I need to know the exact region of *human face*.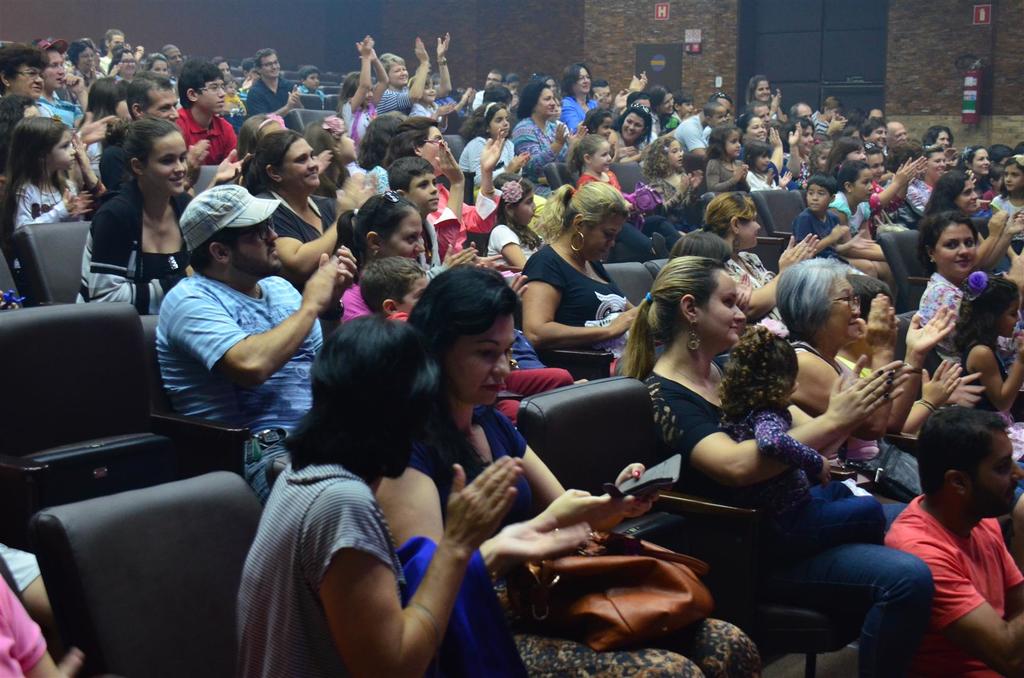
Region: [left=380, top=207, right=426, bottom=262].
